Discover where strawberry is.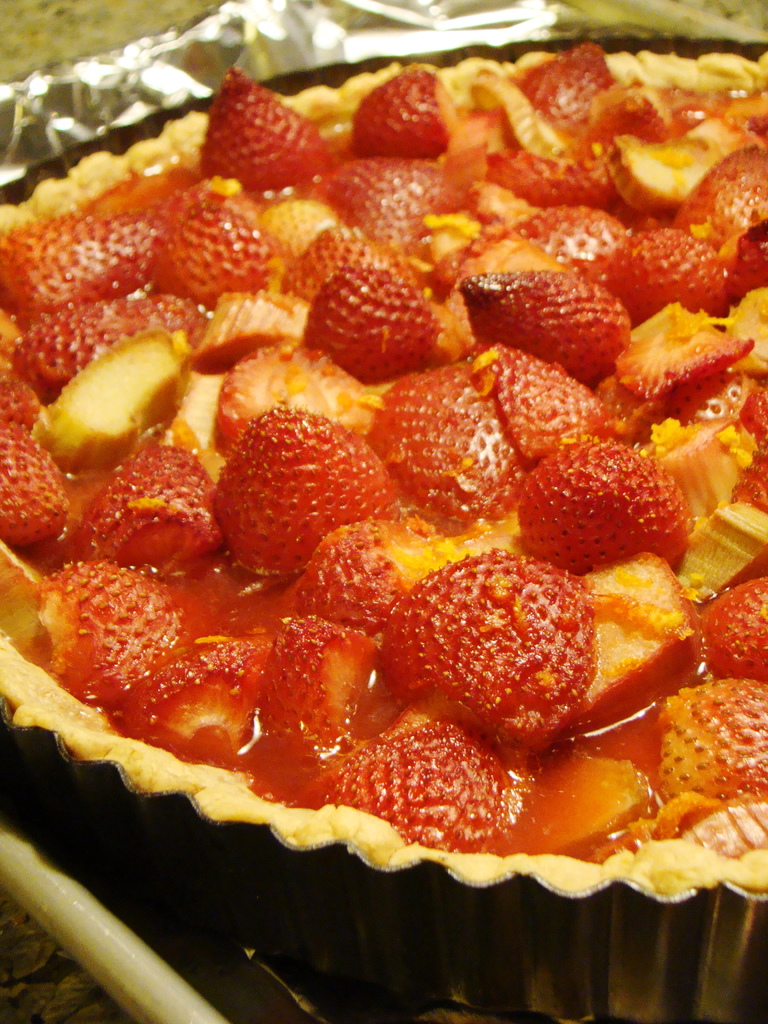
Discovered at bbox=[211, 403, 390, 581].
